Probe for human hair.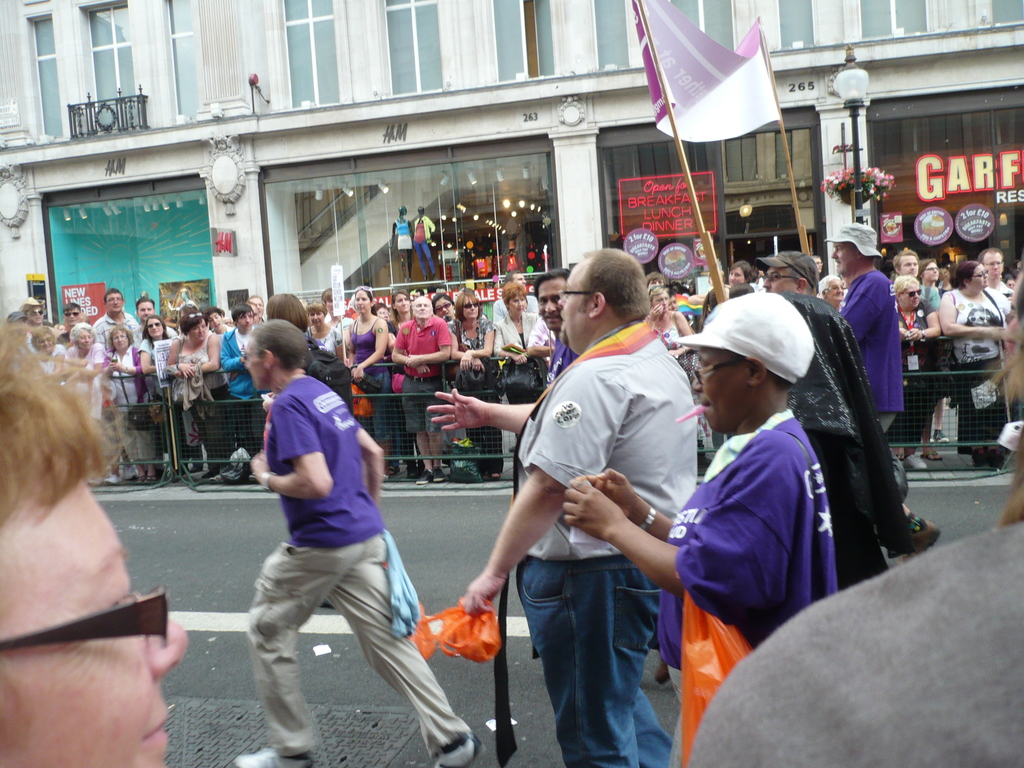
Probe result: 892,273,920,294.
